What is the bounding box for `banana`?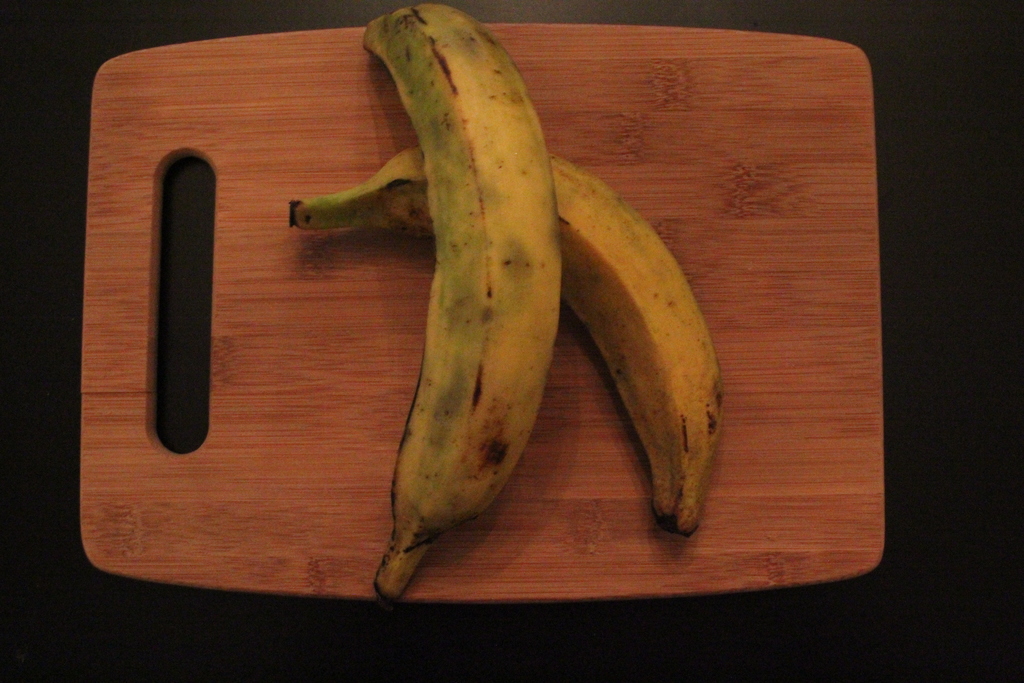
box(286, 152, 724, 534).
